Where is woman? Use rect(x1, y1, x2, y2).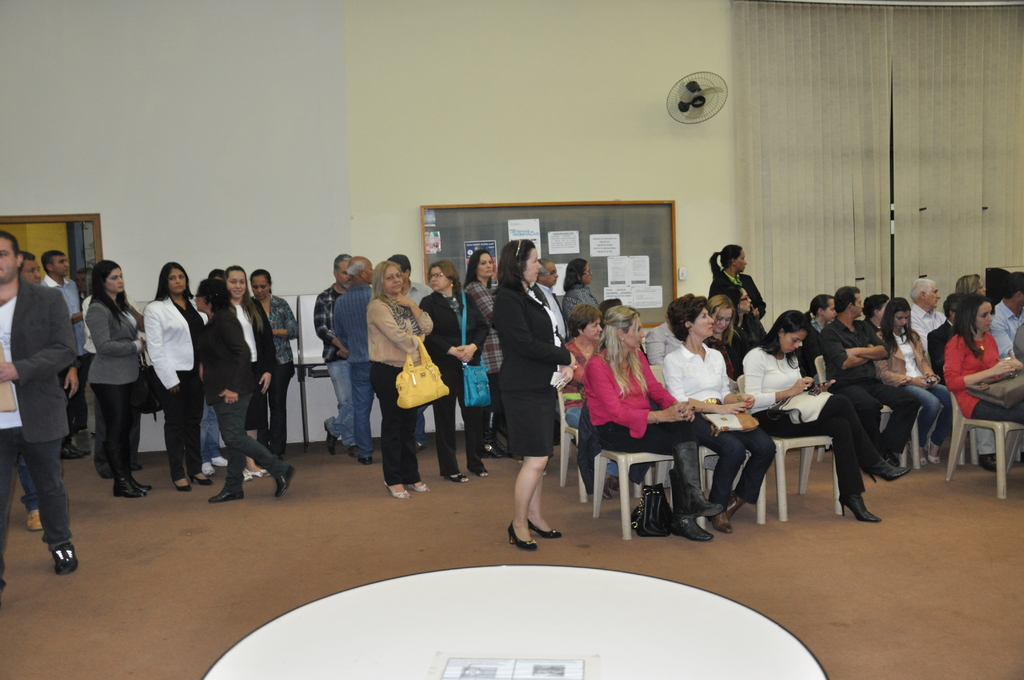
rect(806, 292, 834, 334).
